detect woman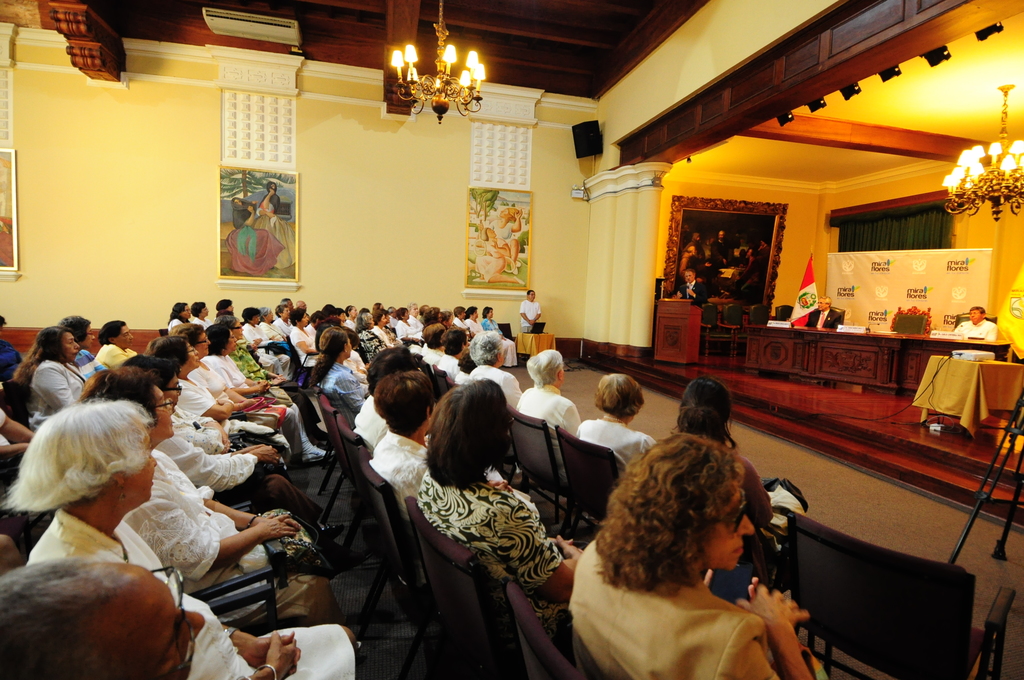
pyautogui.locateOnScreen(13, 321, 89, 413)
